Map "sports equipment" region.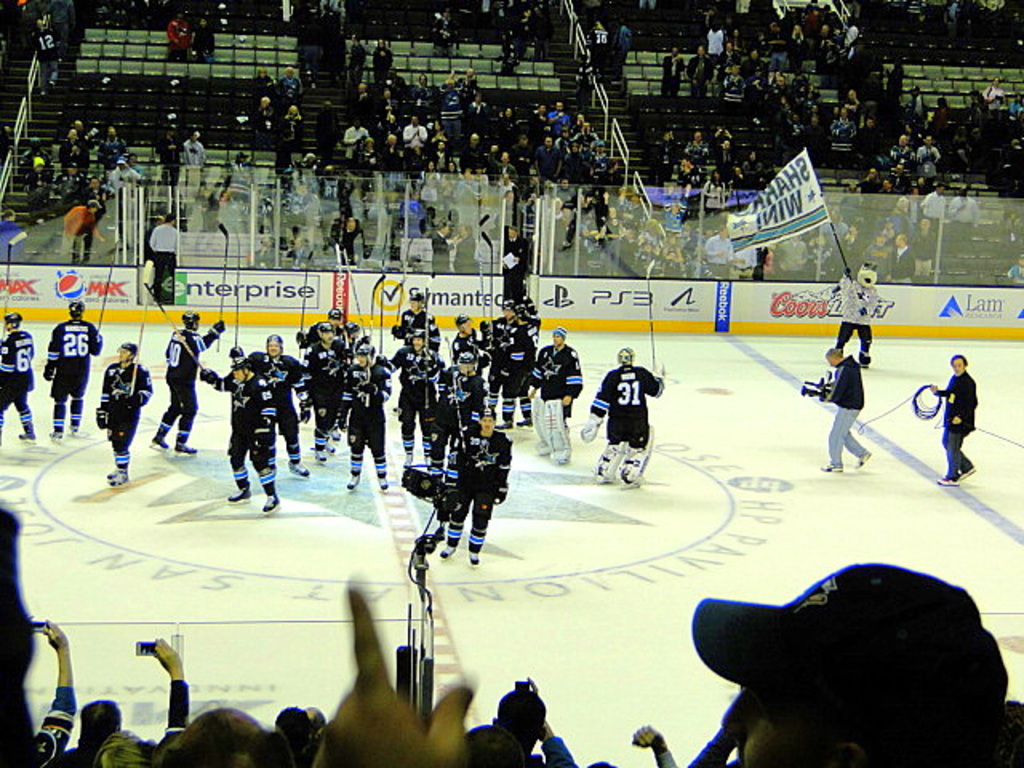
Mapped to detection(354, 339, 378, 358).
